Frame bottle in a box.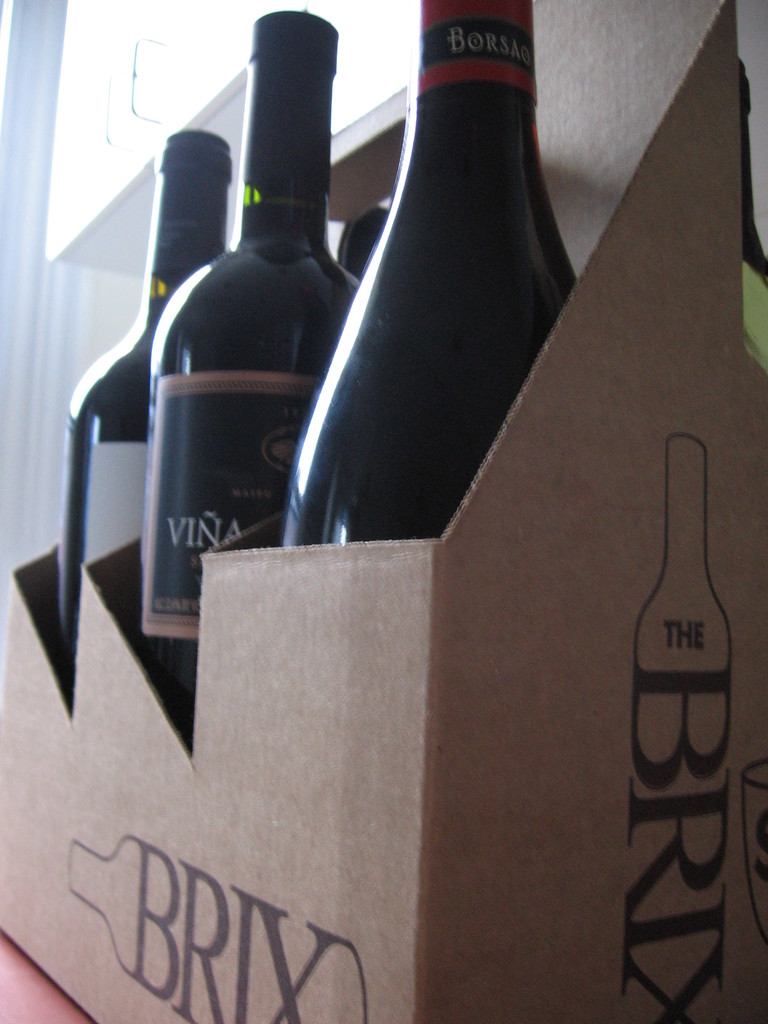
(53,118,234,705).
